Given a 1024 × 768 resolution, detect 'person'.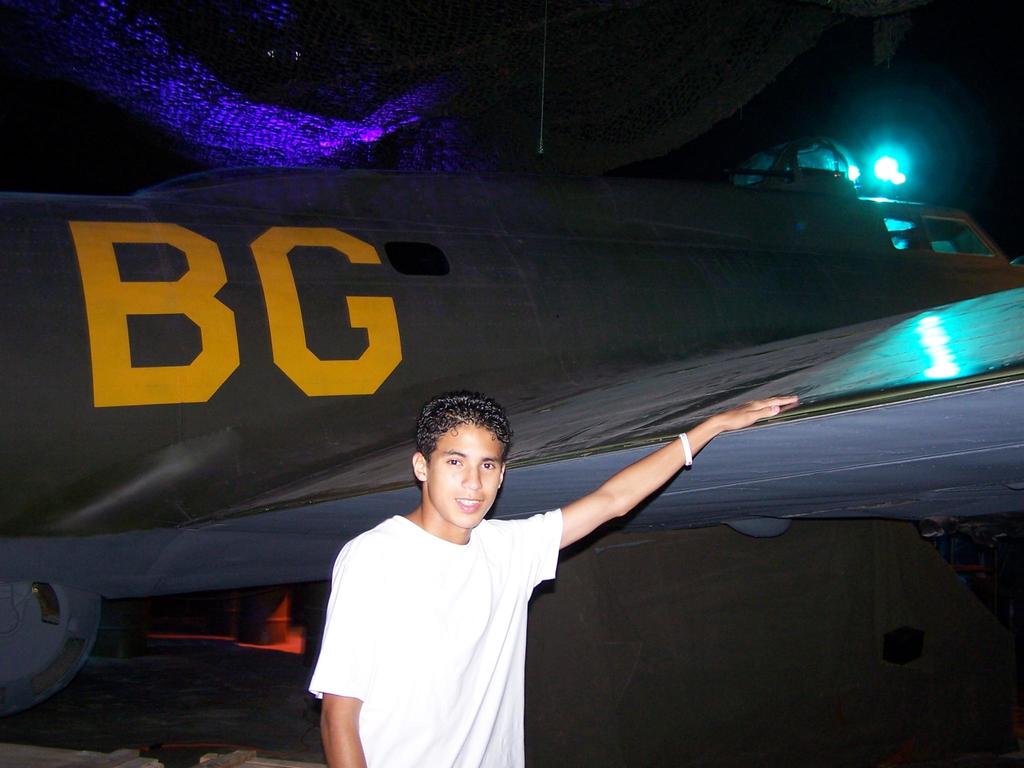
x1=305, y1=393, x2=803, y2=767.
